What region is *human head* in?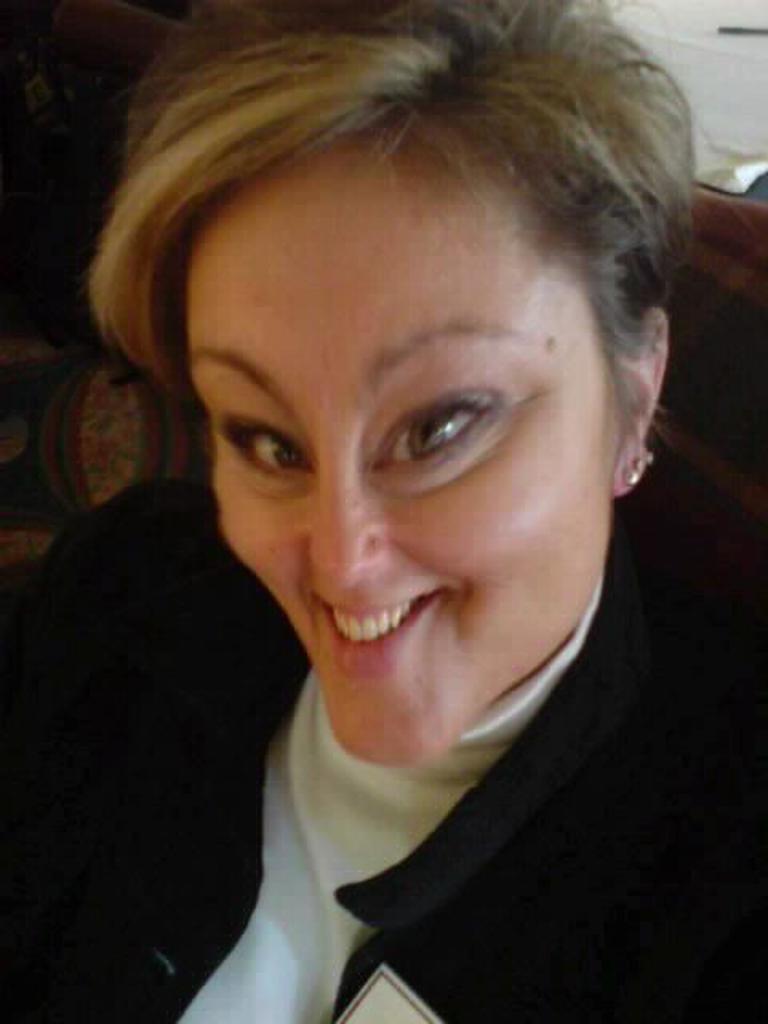
69:0:699:733.
